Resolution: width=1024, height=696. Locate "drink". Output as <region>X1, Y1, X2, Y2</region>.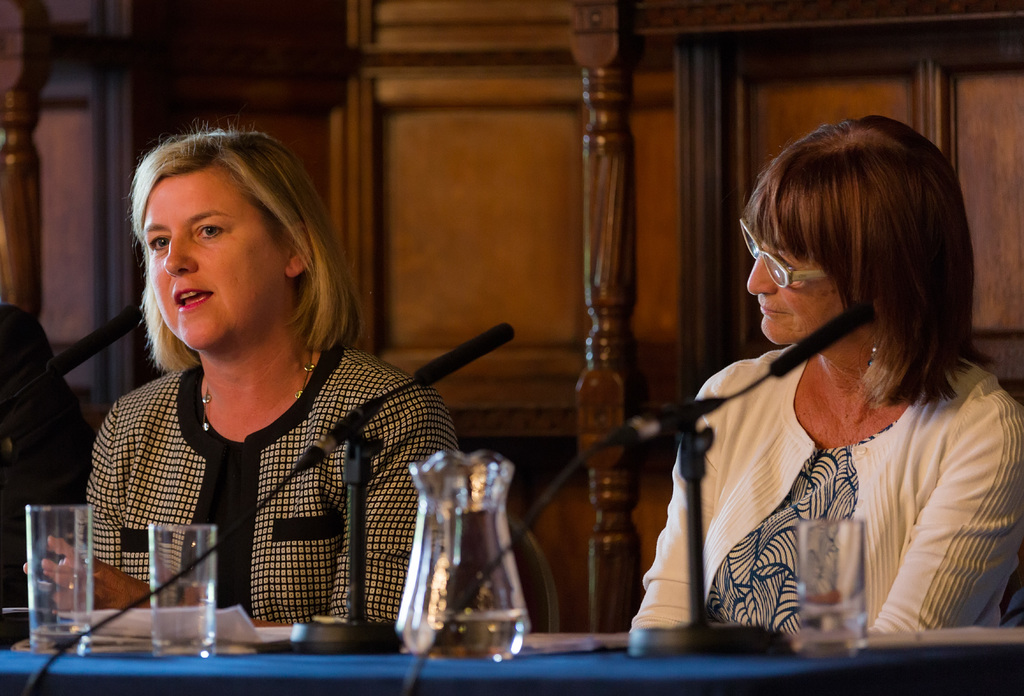
<region>34, 619, 93, 650</region>.
